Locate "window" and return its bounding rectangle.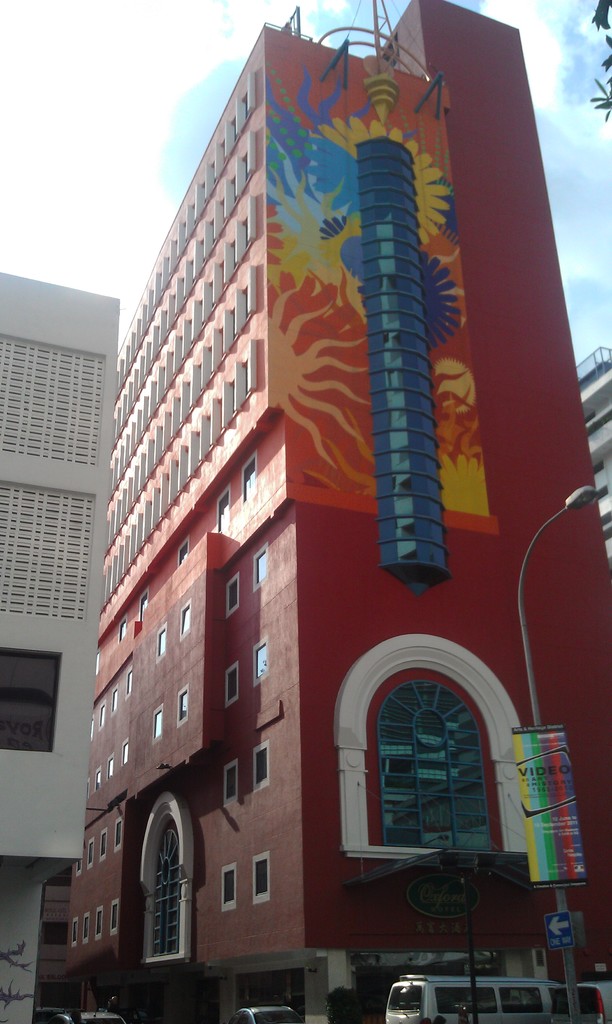
<bbox>180, 597, 192, 641</bbox>.
